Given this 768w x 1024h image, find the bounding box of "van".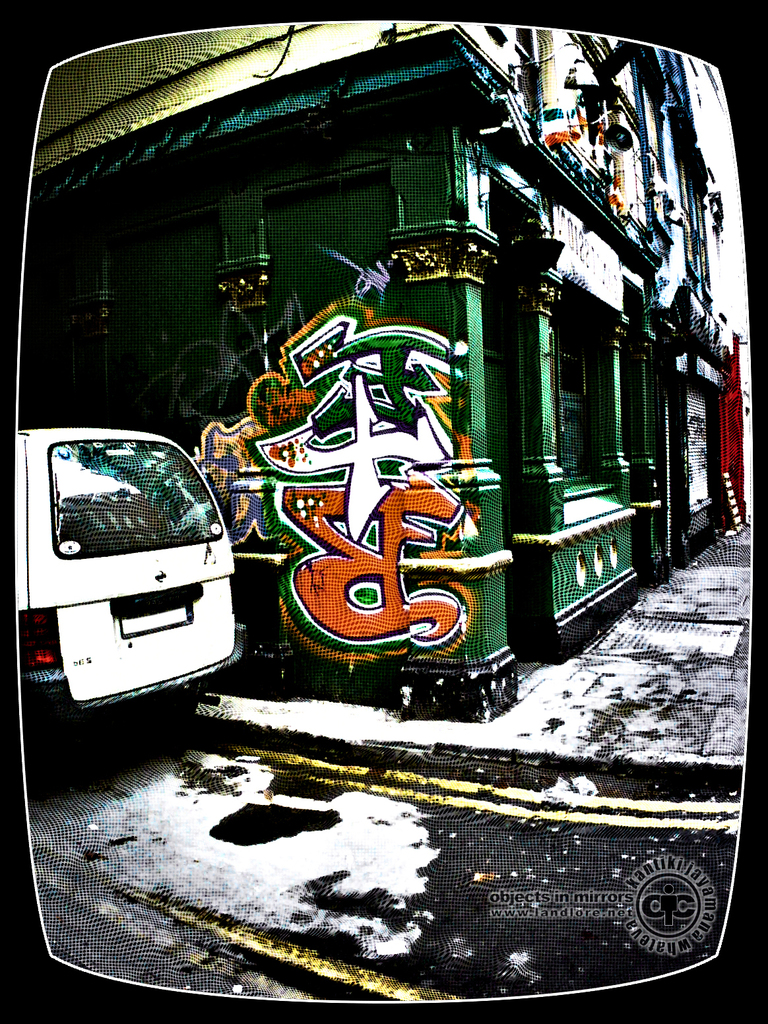
19,426,236,717.
